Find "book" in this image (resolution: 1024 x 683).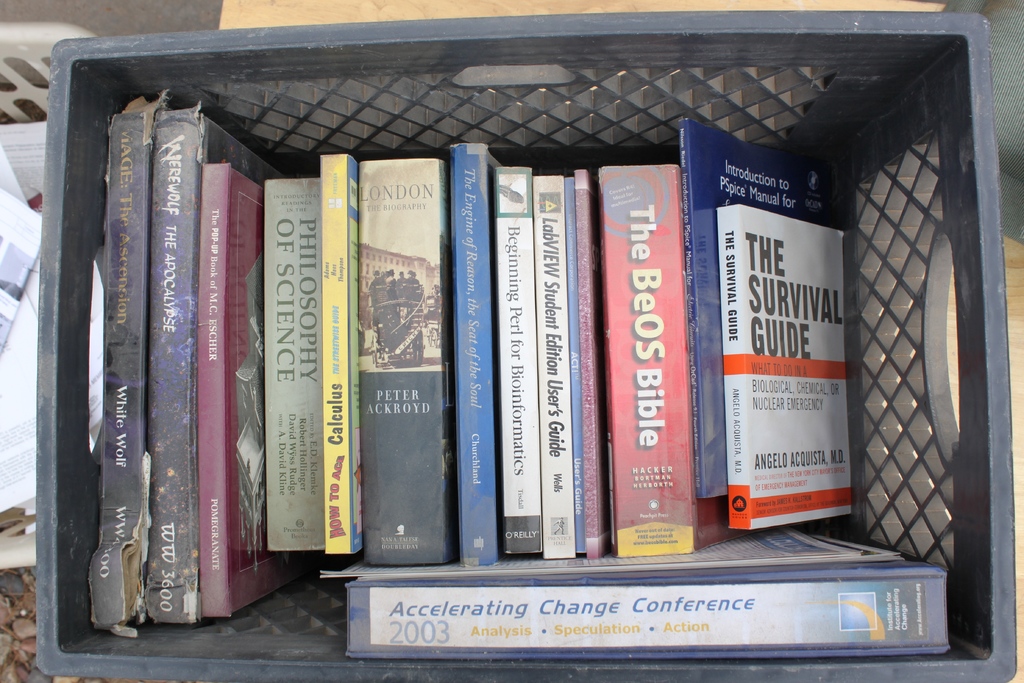
pyautogui.locateOnScreen(317, 152, 362, 559).
